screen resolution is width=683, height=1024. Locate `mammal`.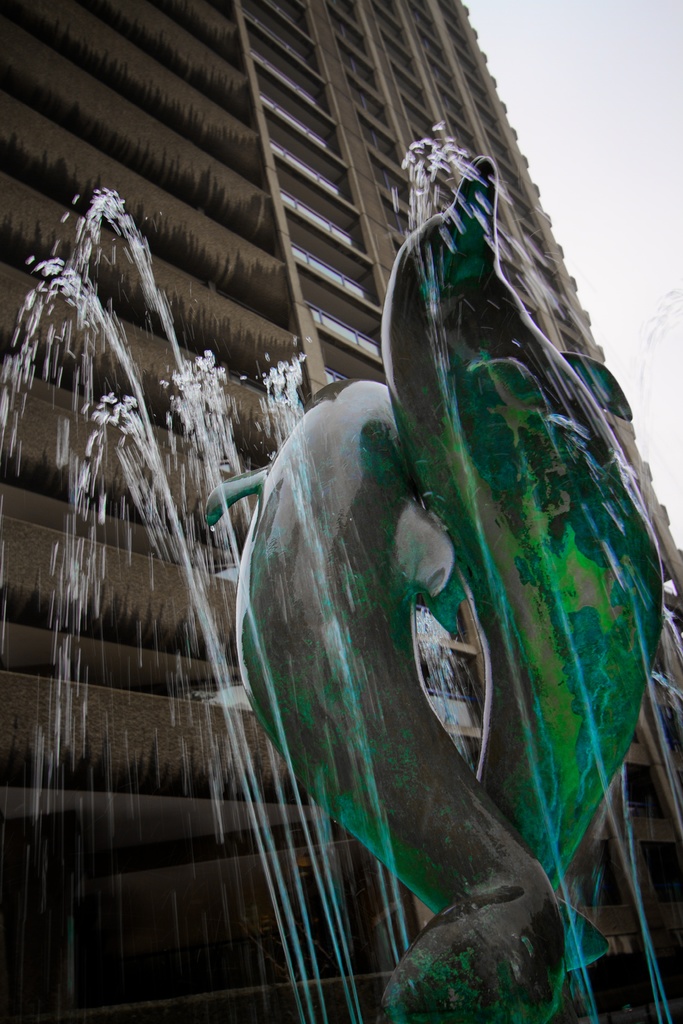
{"x1": 205, "y1": 376, "x2": 611, "y2": 1023}.
